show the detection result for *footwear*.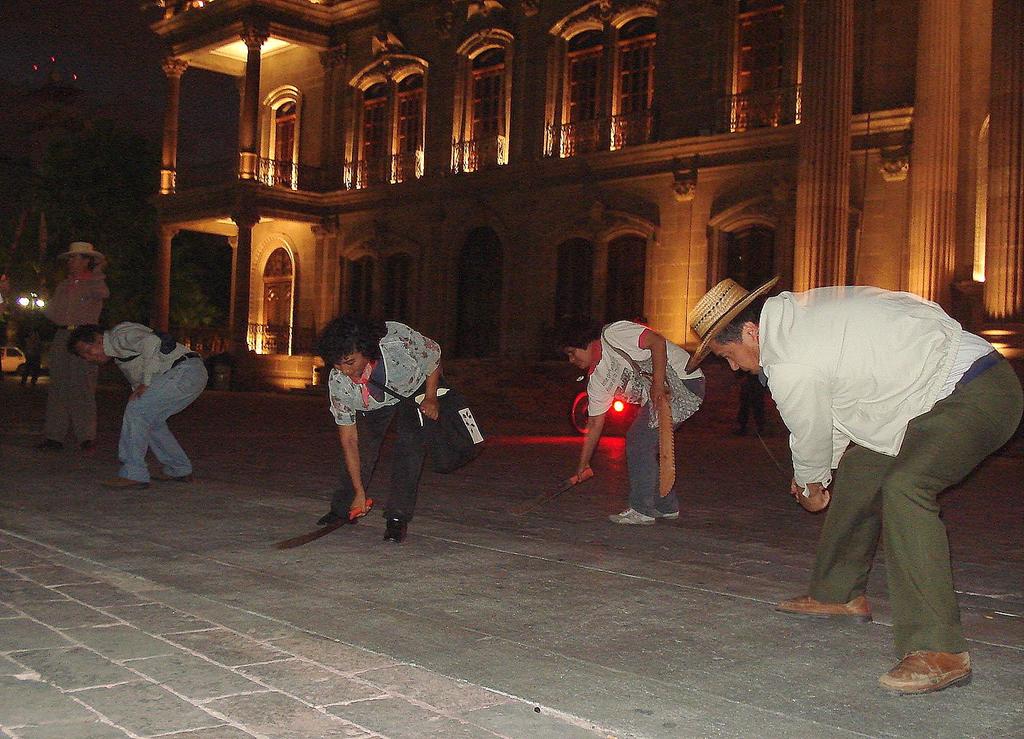
l=147, t=469, r=190, b=485.
